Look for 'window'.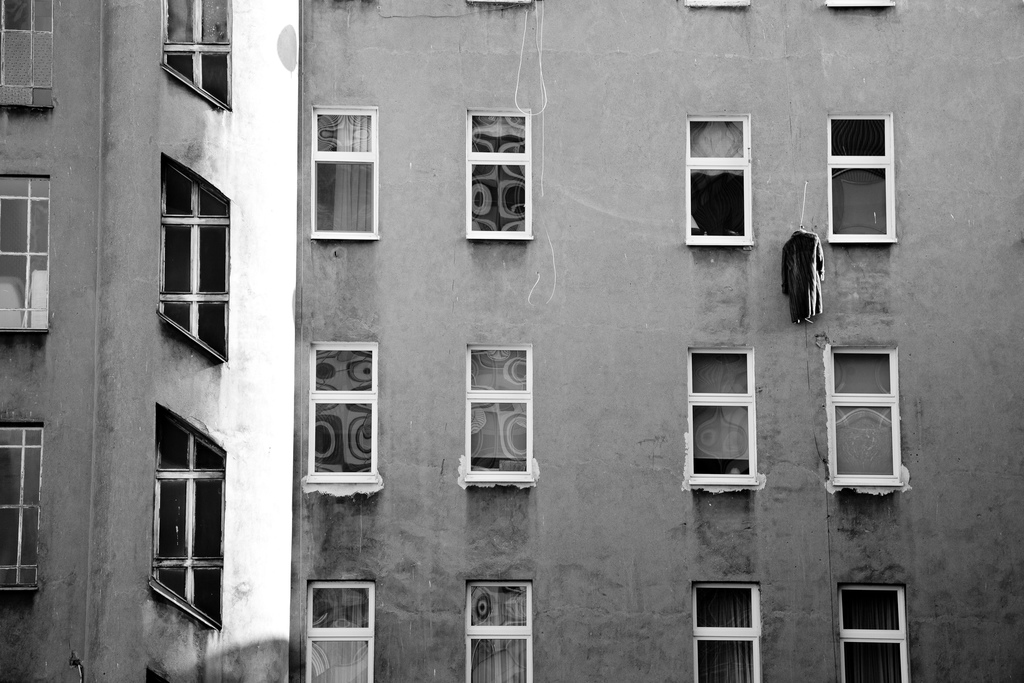
Found: box=[686, 120, 750, 242].
